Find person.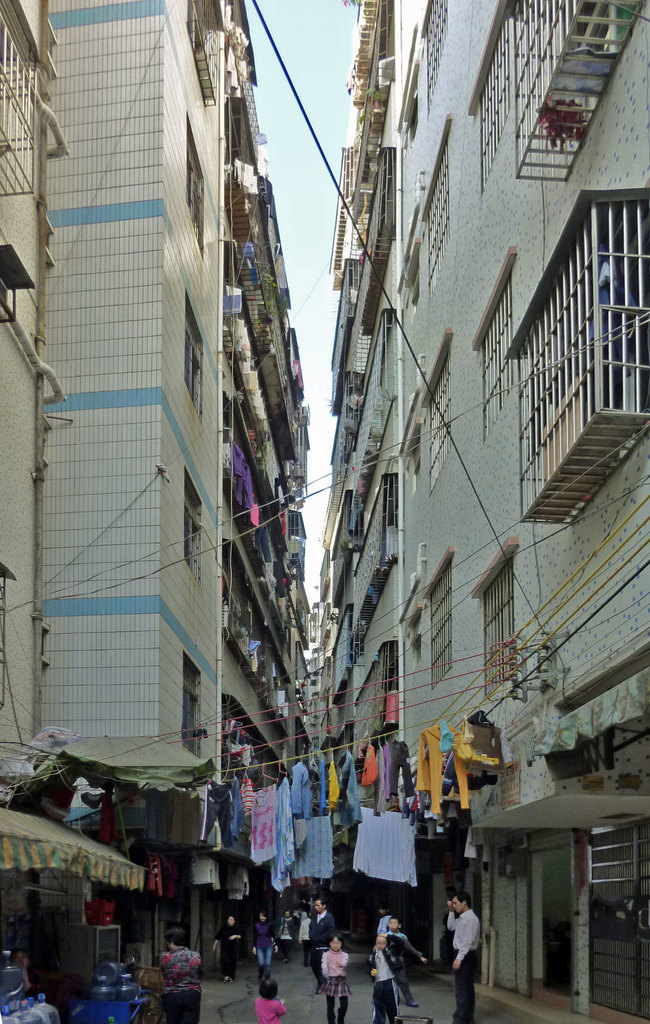
252:908:278:981.
